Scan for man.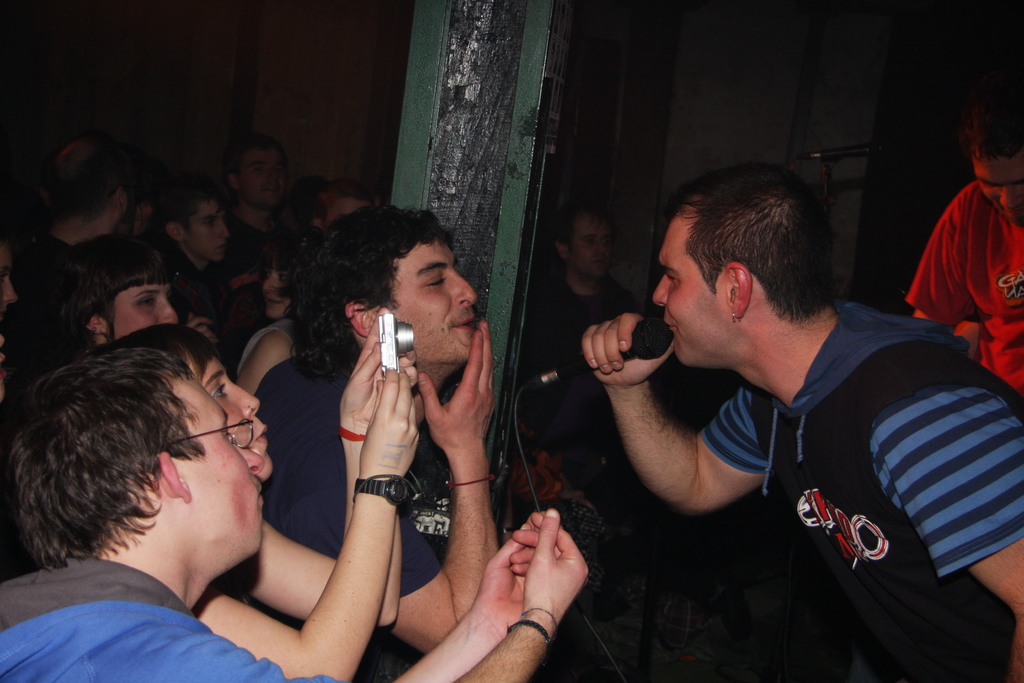
Scan result: [left=519, top=191, right=667, bottom=522].
